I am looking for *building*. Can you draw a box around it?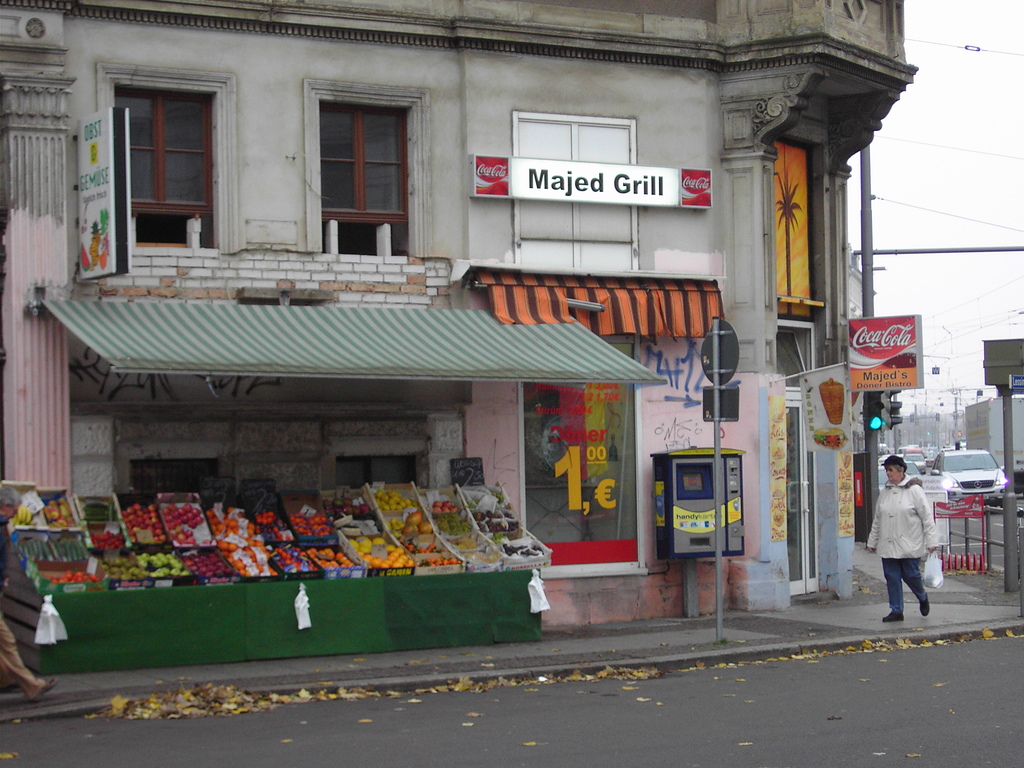
Sure, the bounding box is [left=964, top=396, right=1023, bottom=469].
